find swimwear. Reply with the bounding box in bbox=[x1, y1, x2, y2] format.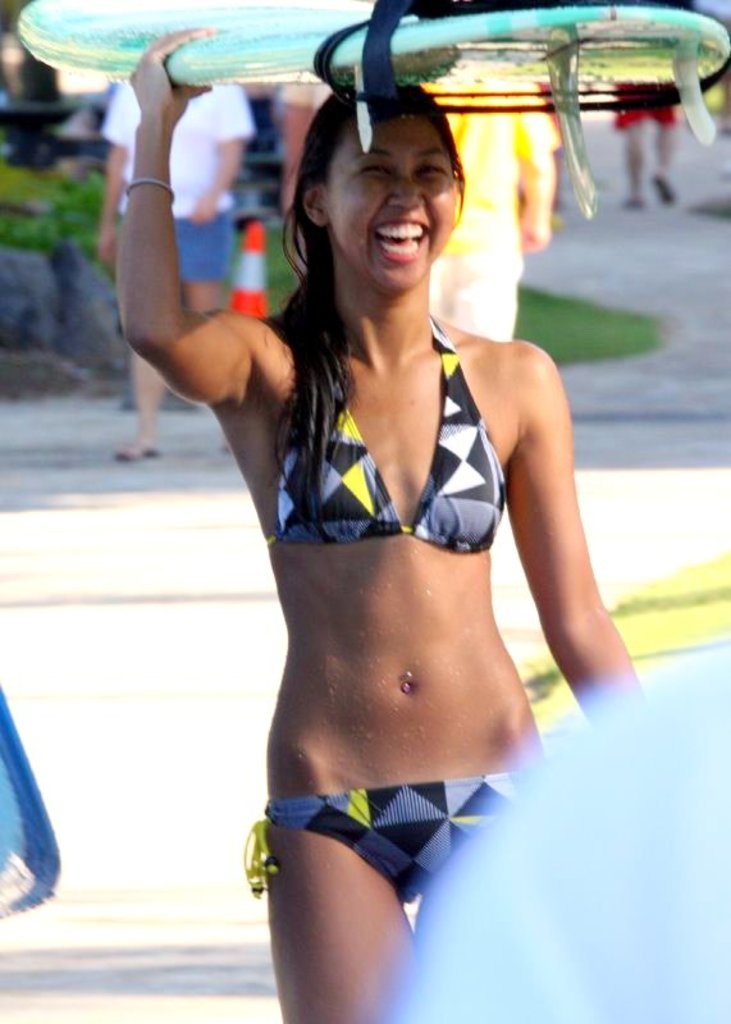
bbox=[266, 316, 510, 556].
